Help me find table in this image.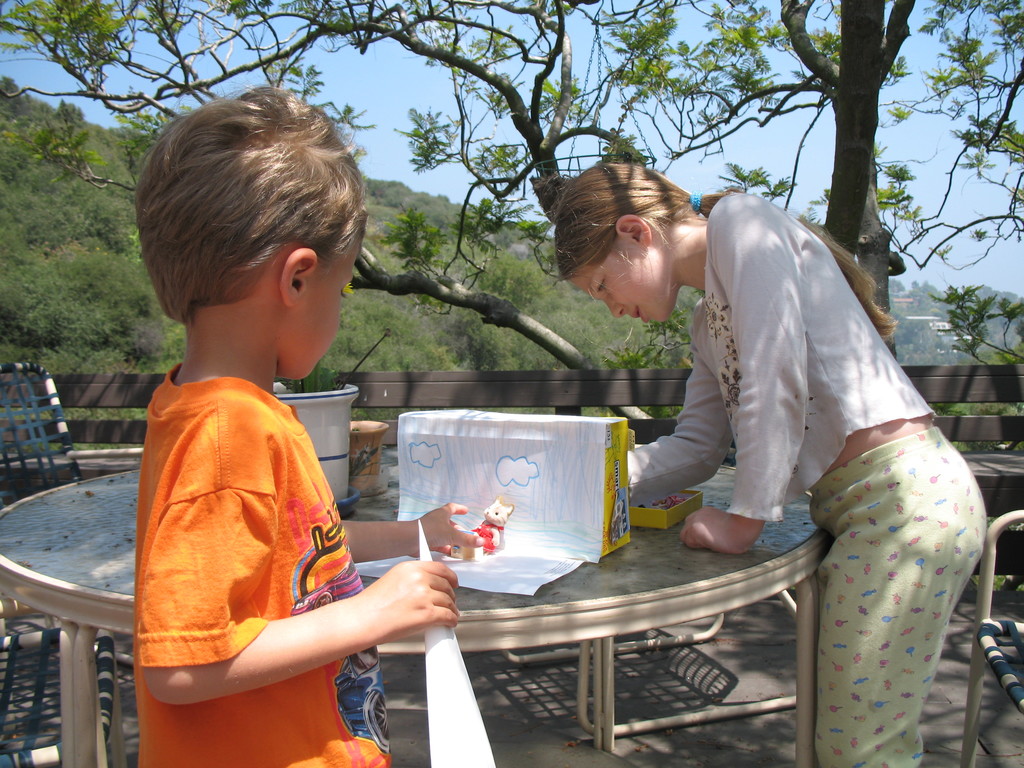
Found it: detection(0, 442, 829, 767).
